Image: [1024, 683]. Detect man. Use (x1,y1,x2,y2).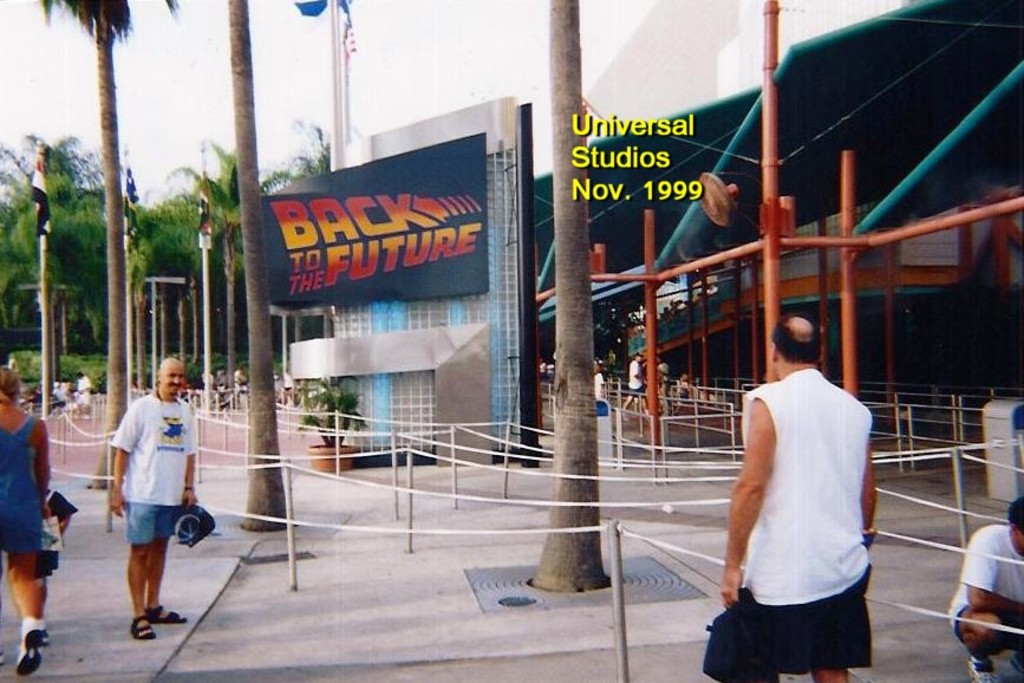
(71,370,94,411).
